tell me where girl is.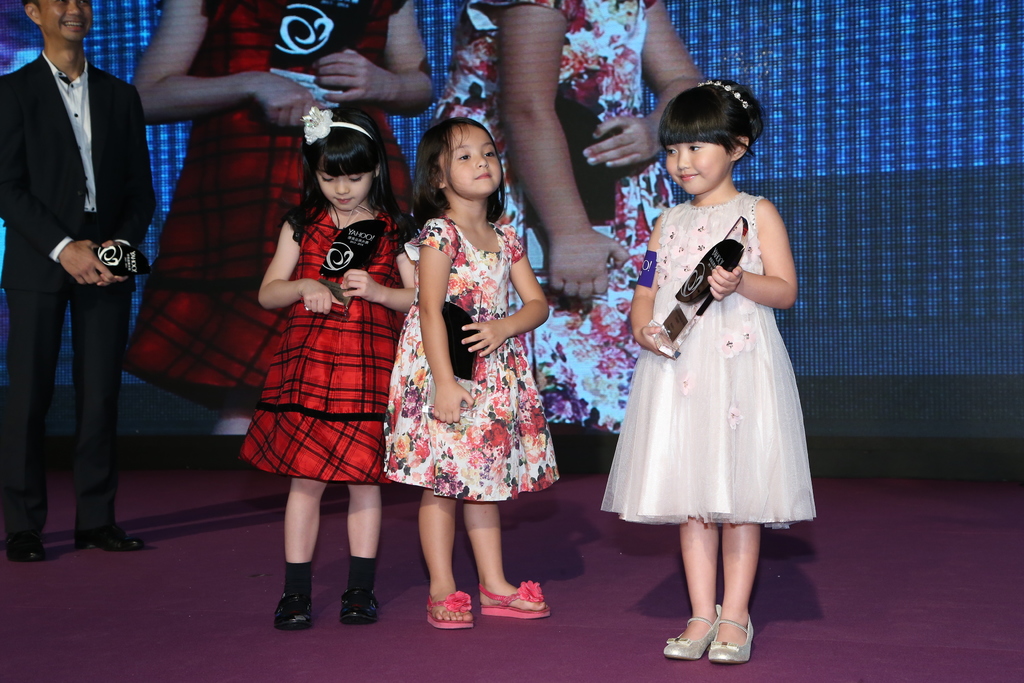
girl is at [x1=601, y1=80, x2=817, y2=661].
